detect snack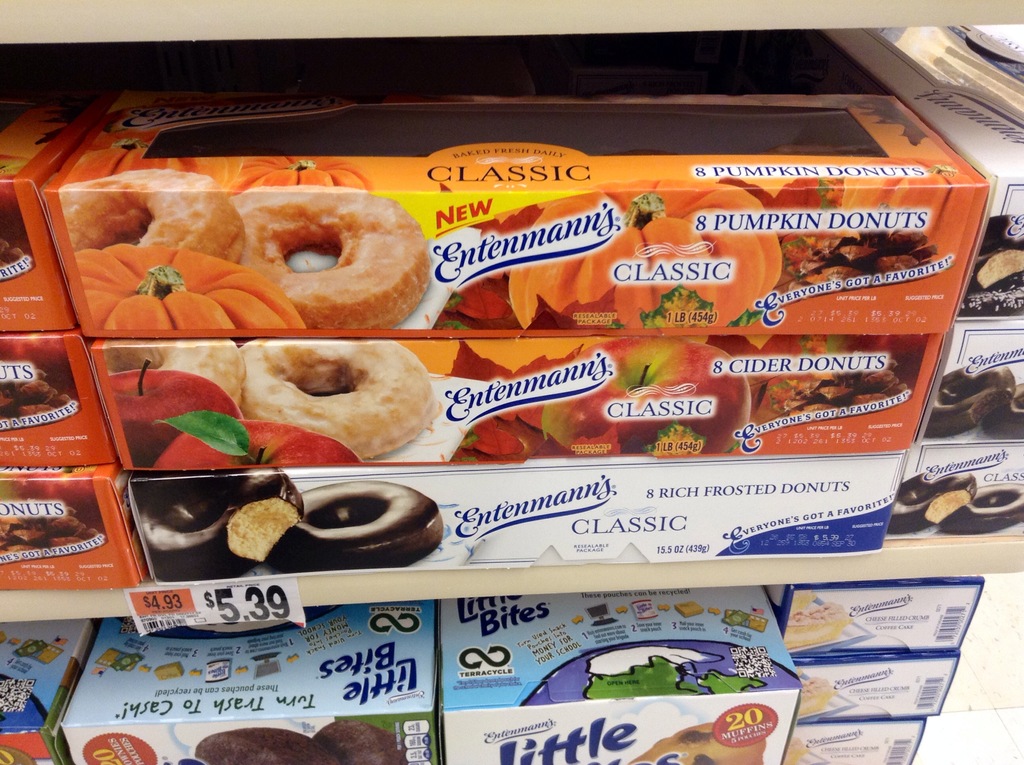
<bbox>782, 728, 808, 763</bbox>
